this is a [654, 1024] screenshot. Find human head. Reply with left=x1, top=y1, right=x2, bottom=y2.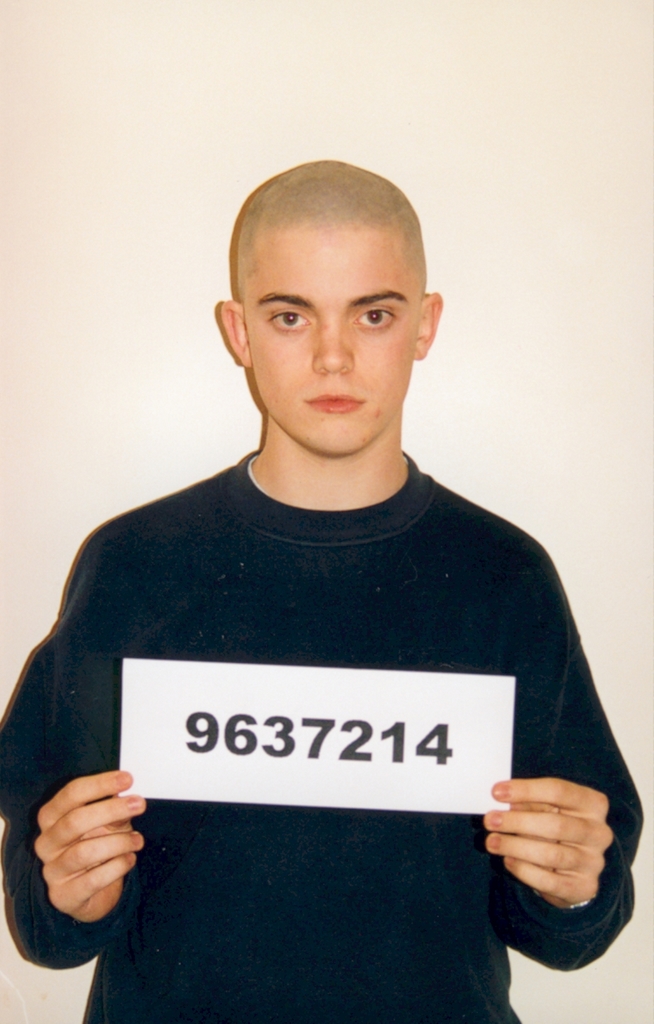
left=222, top=140, right=441, bottom=434.
